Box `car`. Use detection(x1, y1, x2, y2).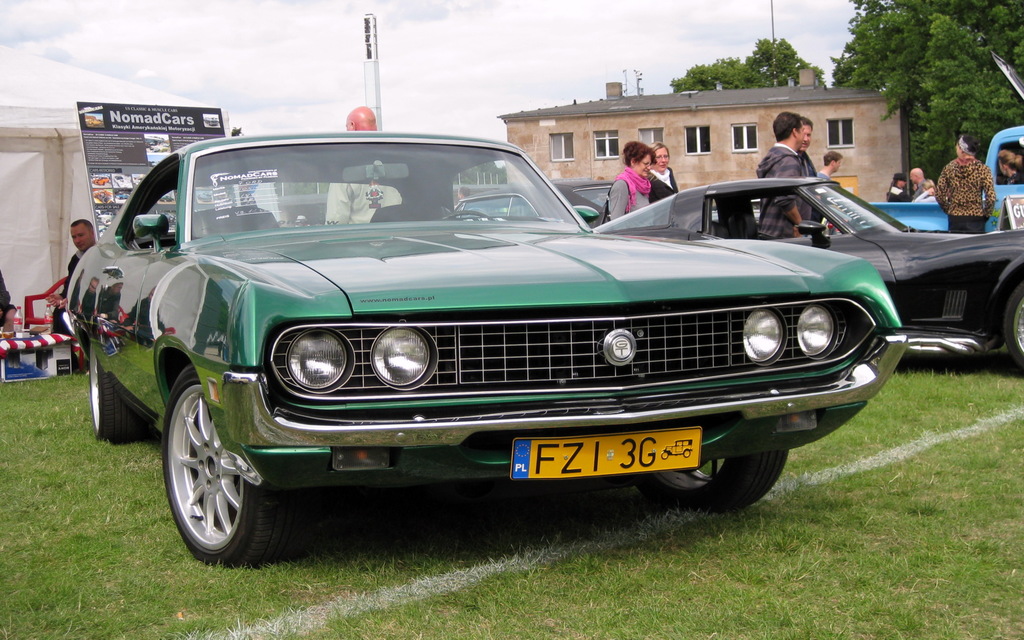
detection(862, 119, 1023, 236).
